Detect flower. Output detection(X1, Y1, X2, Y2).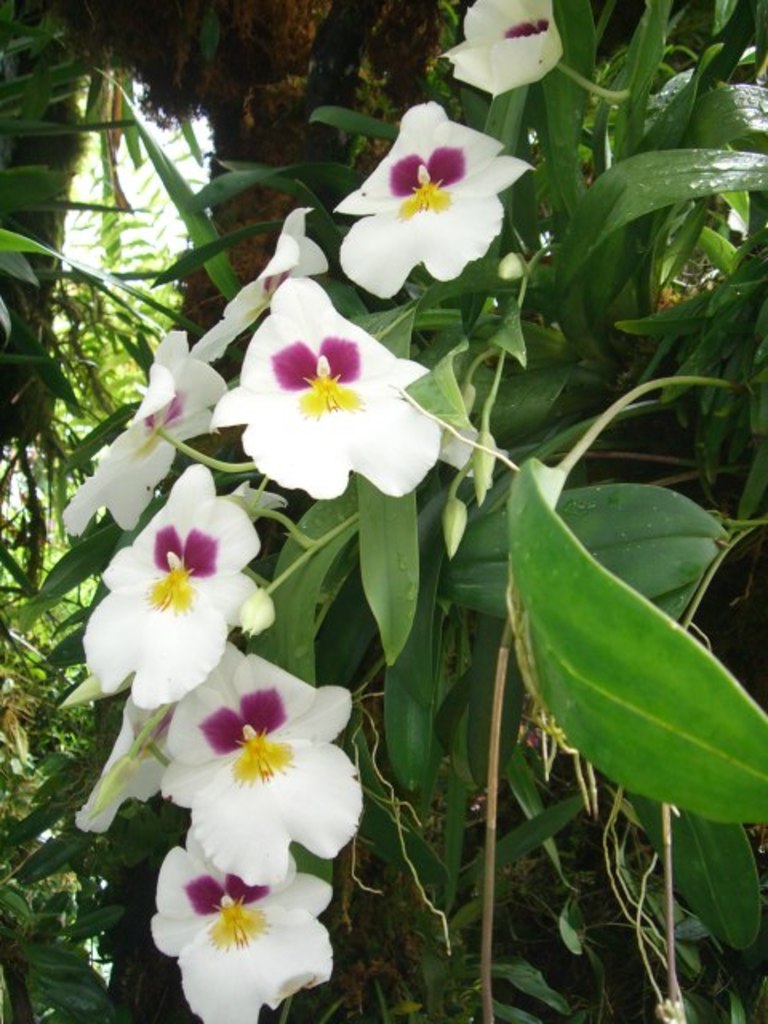
detection(72, 624, 261, 830).
